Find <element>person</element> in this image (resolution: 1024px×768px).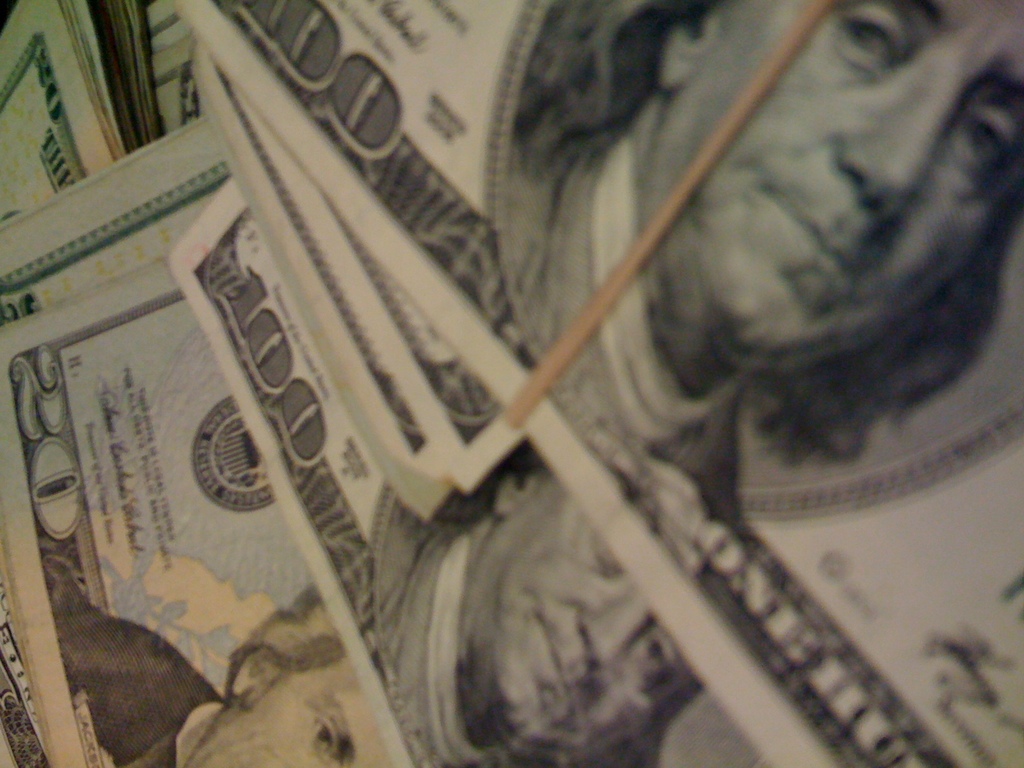
detection(523, 0, 1016, 535).
